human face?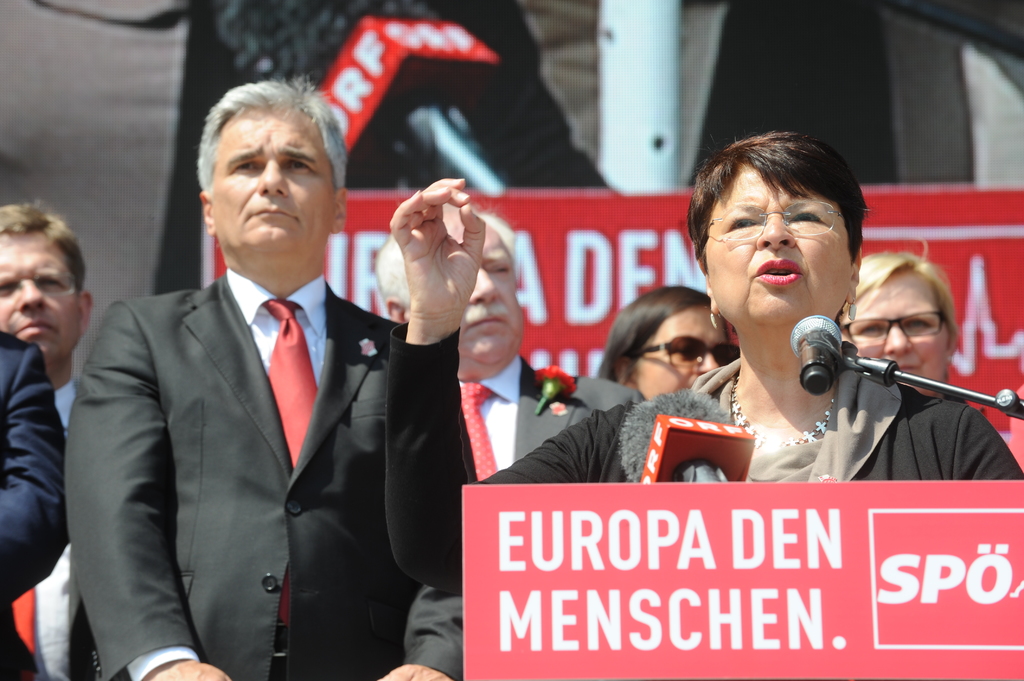
bbox(0, 232, 83, 363)
